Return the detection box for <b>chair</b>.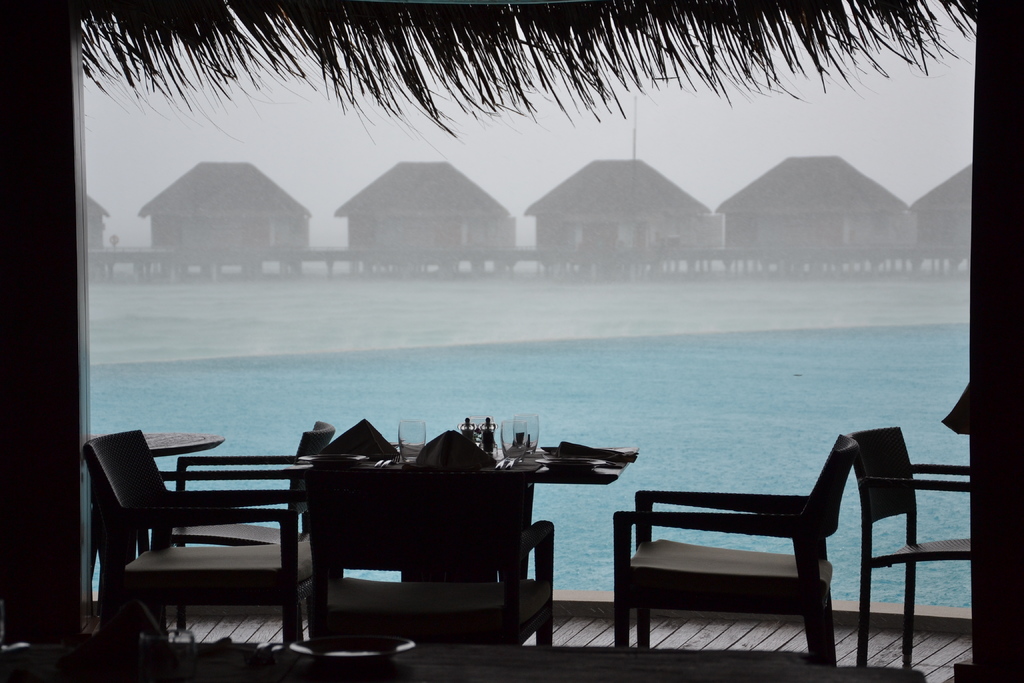
select_region(86, 426, 317, 646).
